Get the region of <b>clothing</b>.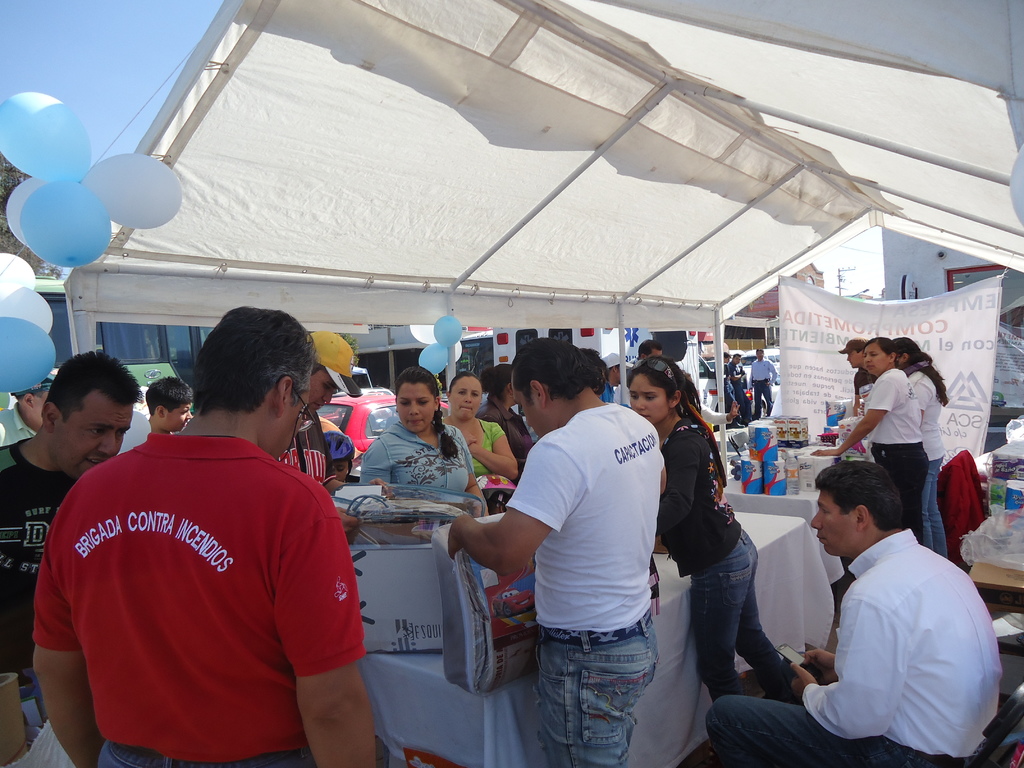
rect(0, 399, 36, 451).
